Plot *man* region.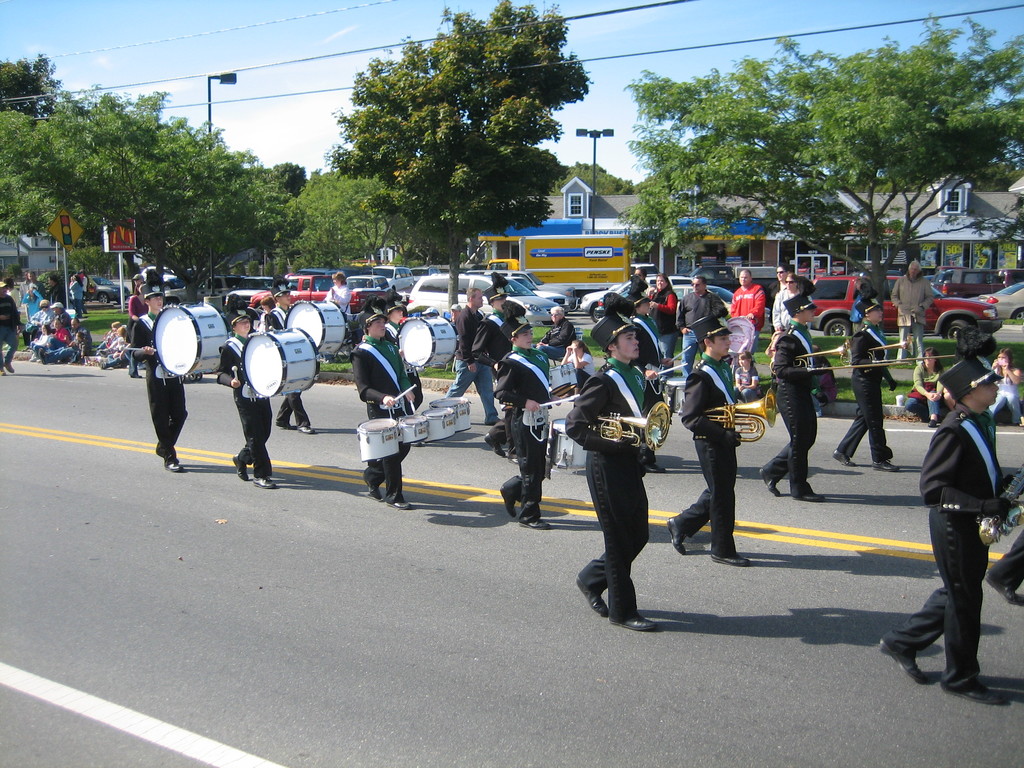
Plotted at bbox=(891, 260, 933, 362).
